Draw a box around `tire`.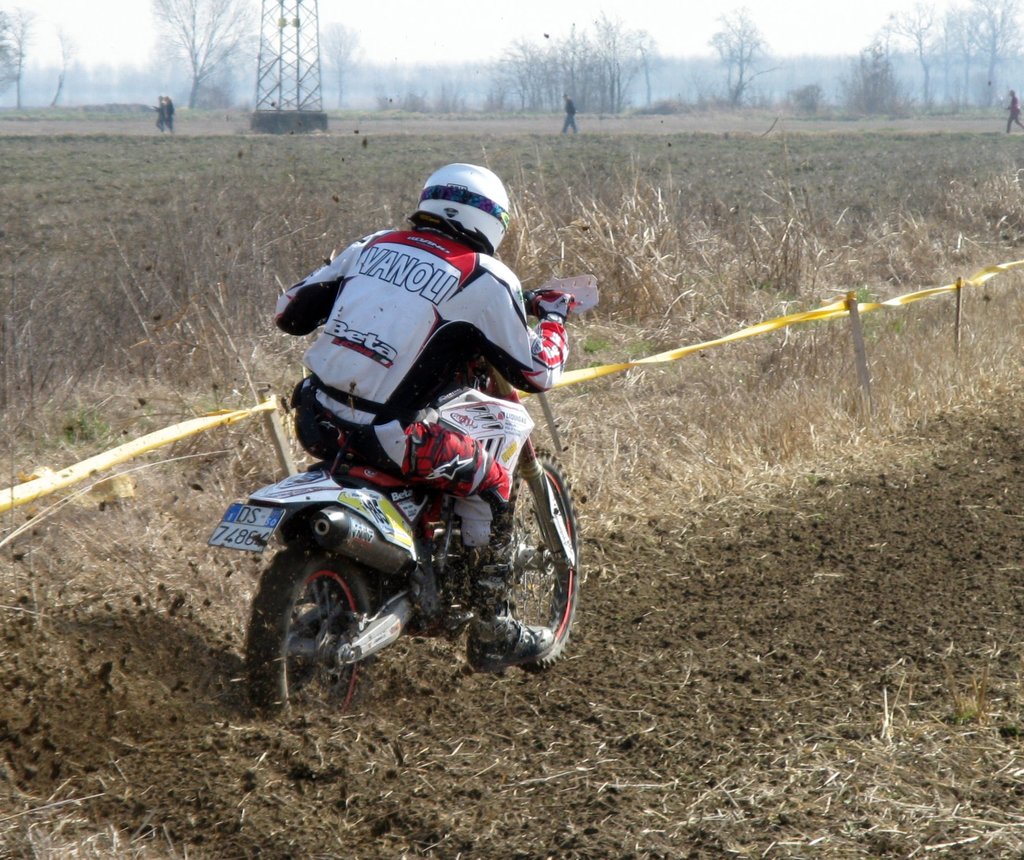
(243,542,378,728).
